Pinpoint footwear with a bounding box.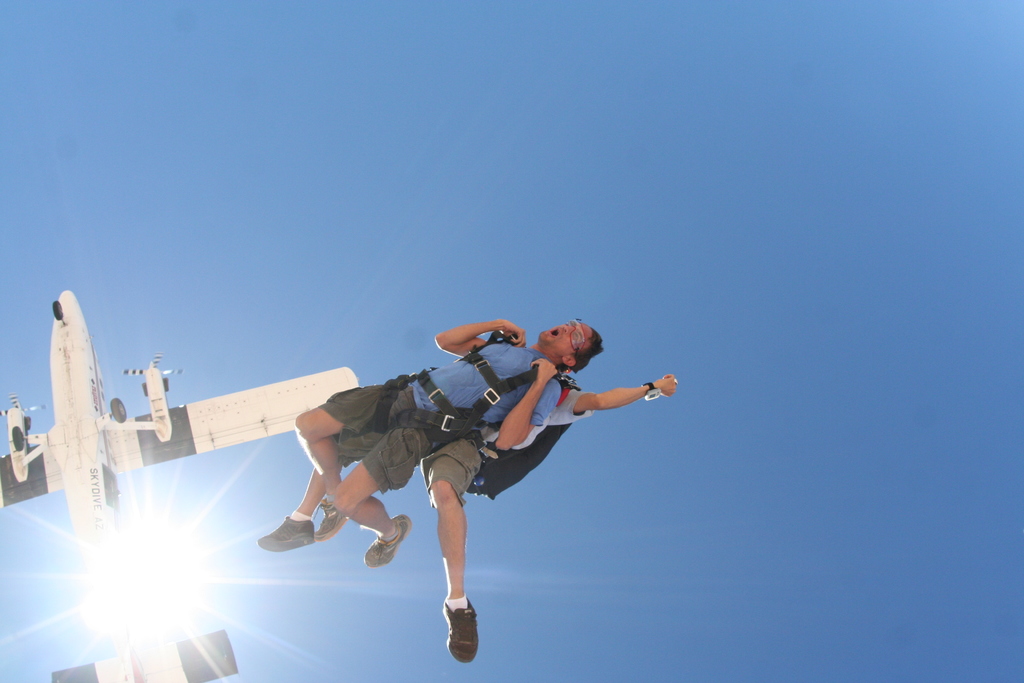
256 516 324 546.
